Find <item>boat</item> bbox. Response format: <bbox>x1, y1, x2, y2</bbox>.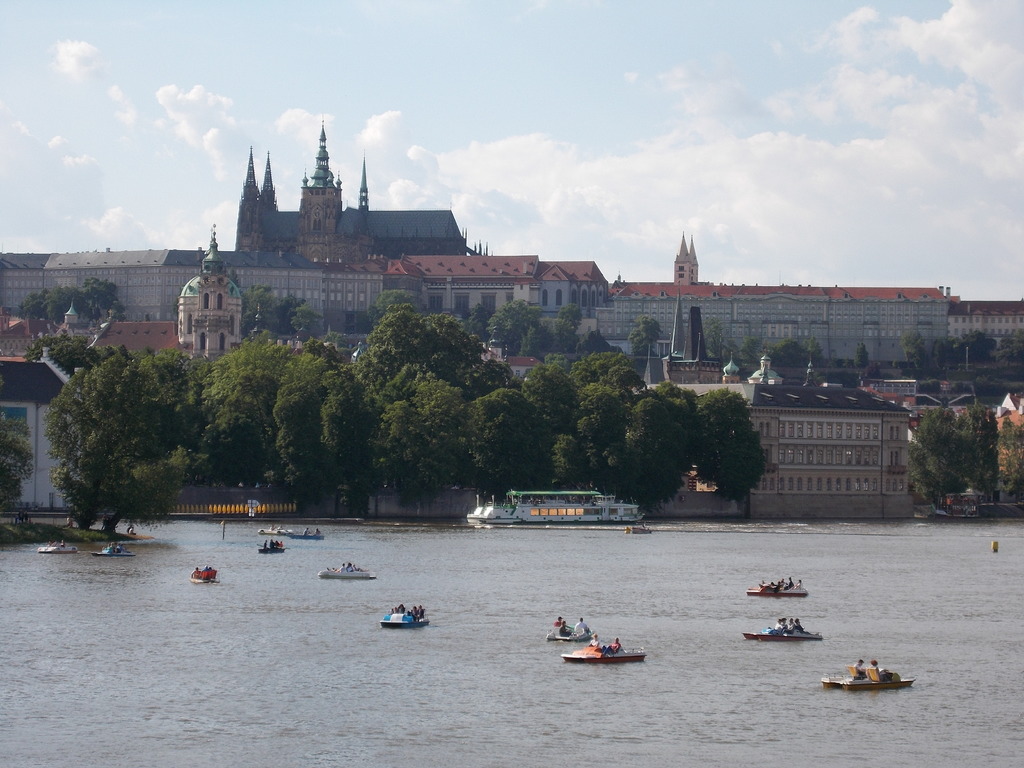
<bbox>479, 491, 643, 540</bbox>.
